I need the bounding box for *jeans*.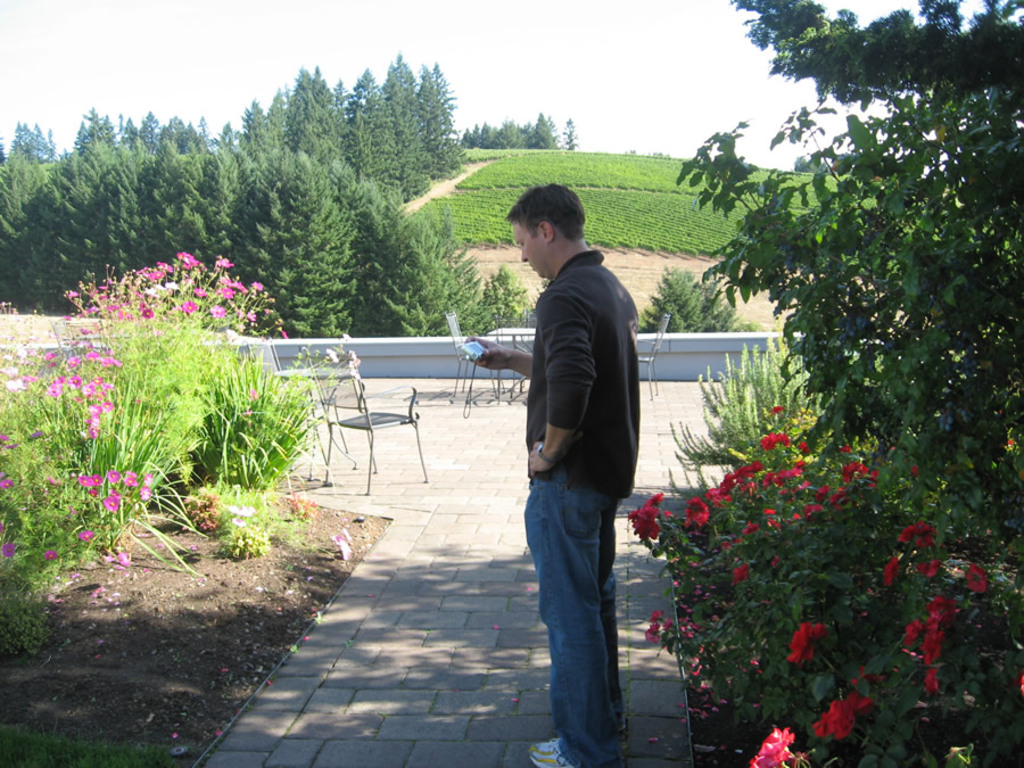
Here it is: box=[519, 469, 627, 767].
